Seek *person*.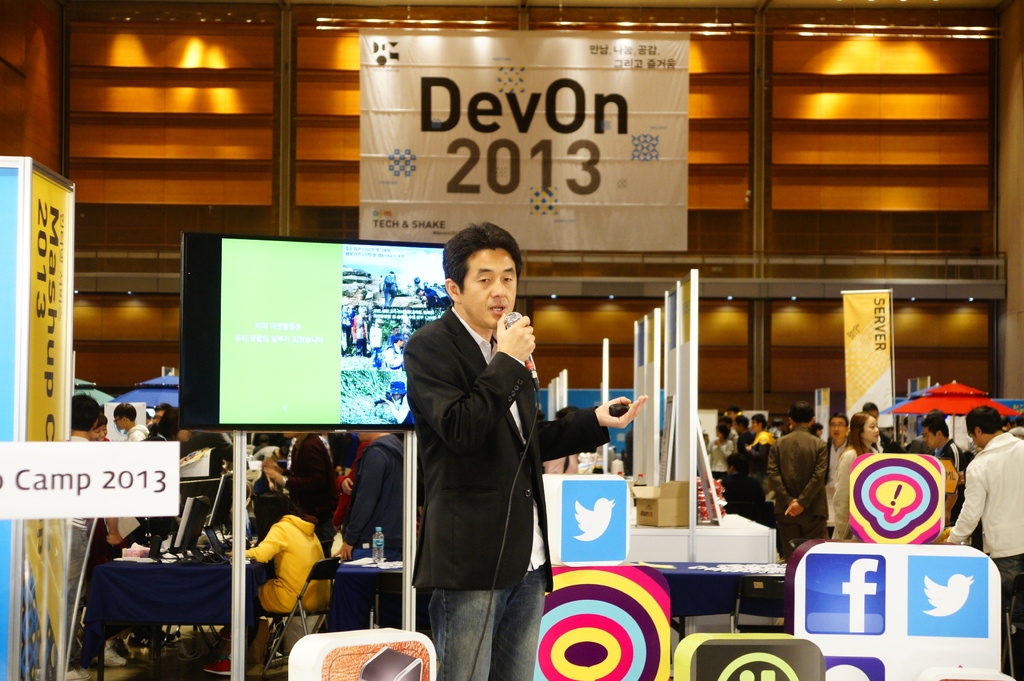
locate(405, 223, 644, 680).
